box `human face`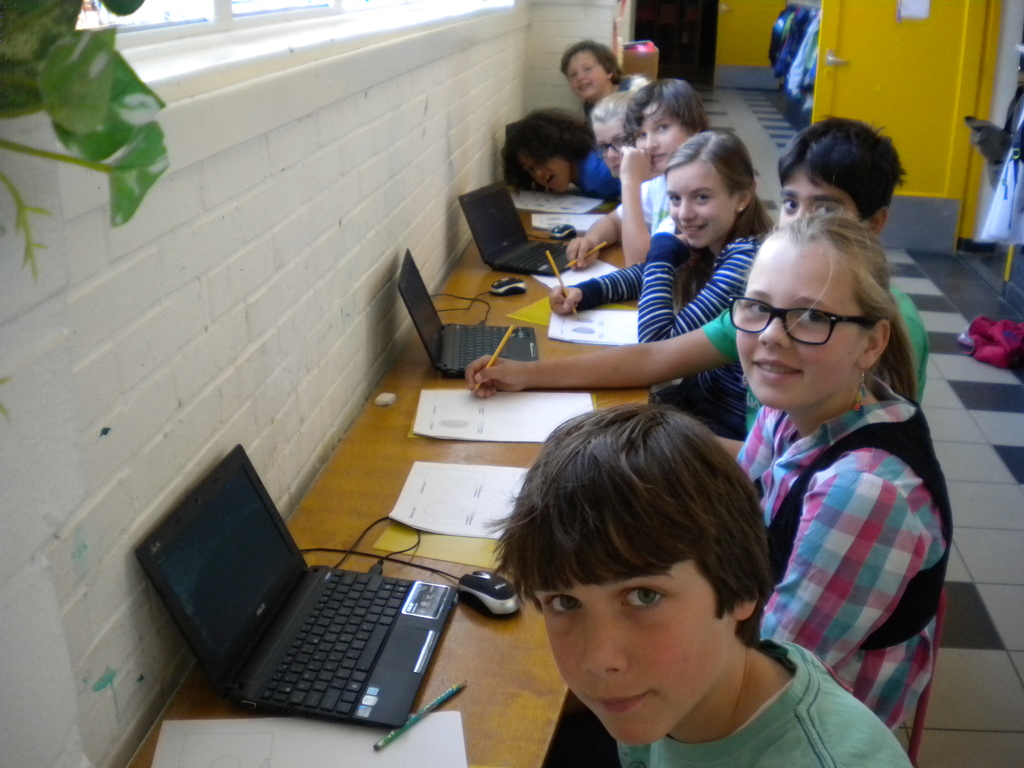
crop(735, 230, 870, 409)
